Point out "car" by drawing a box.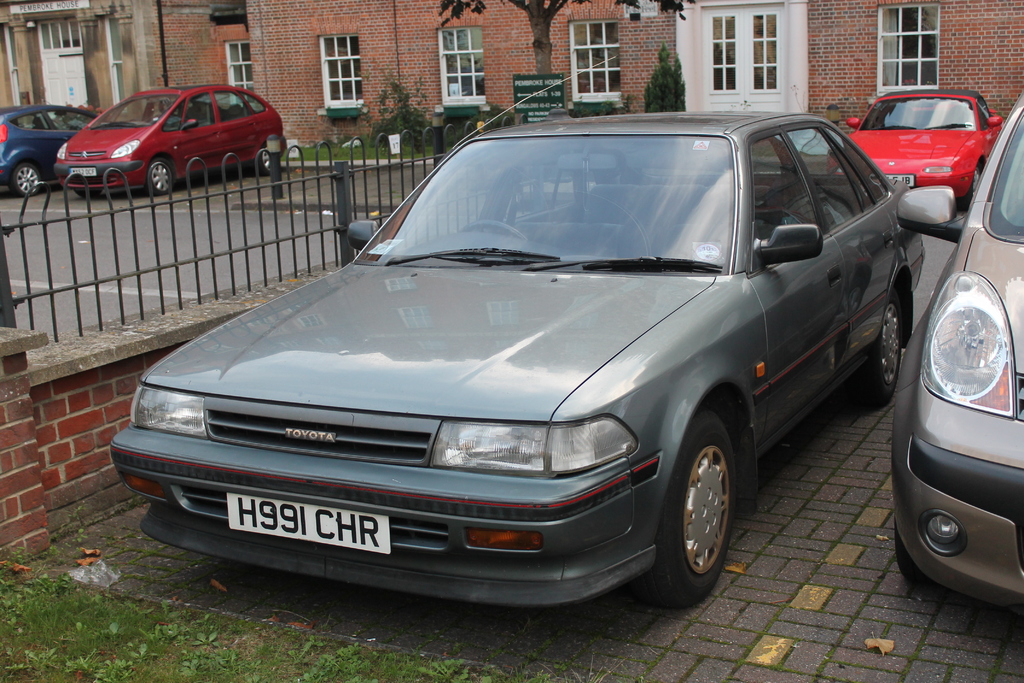
[3,103,102,194].
